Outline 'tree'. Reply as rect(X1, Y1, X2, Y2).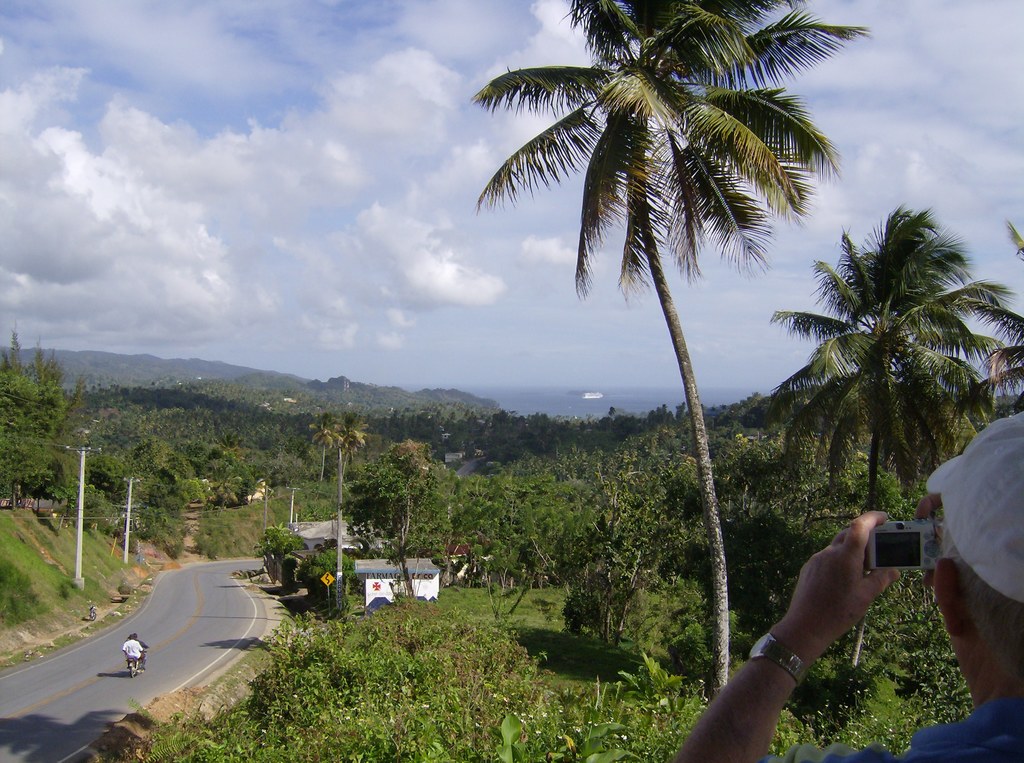
rect(957, 218, 1023, 415).
